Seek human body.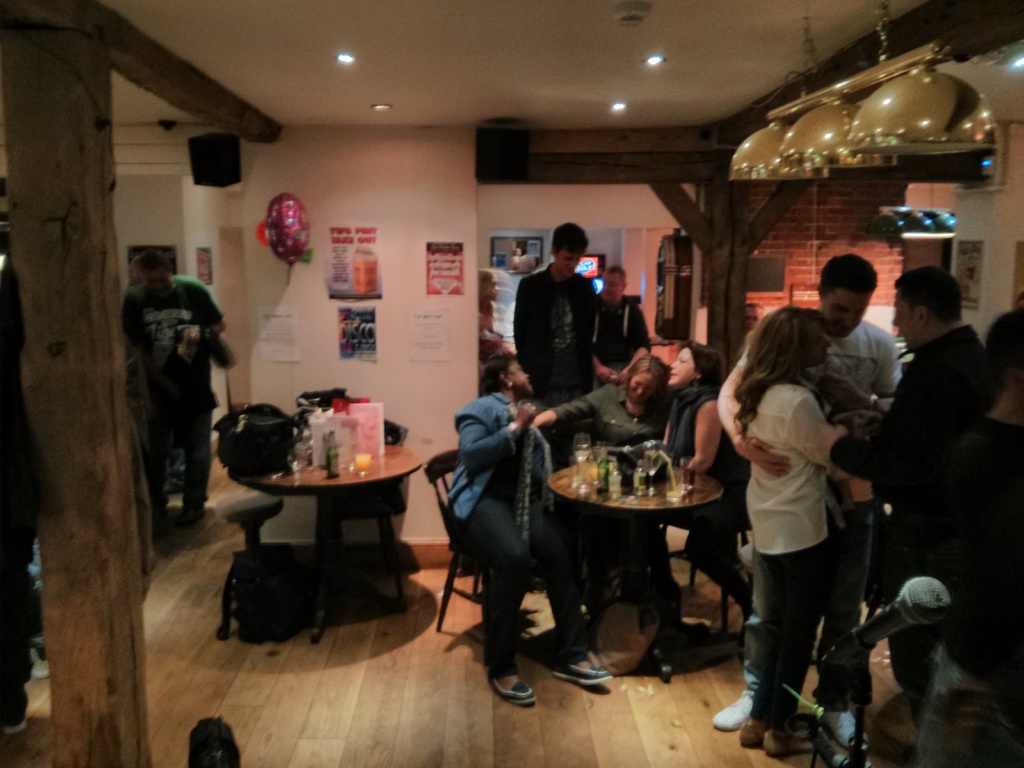
bbox(120, 253, 212, 536).
